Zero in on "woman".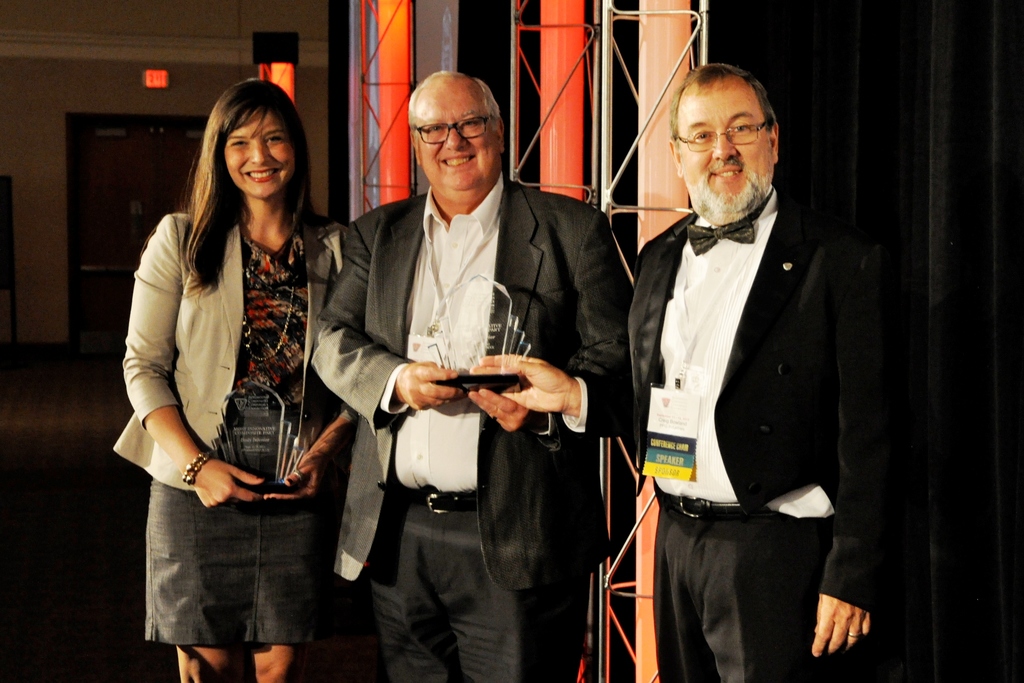
Zeroed in: Rect(119, 70, 372, 682).
